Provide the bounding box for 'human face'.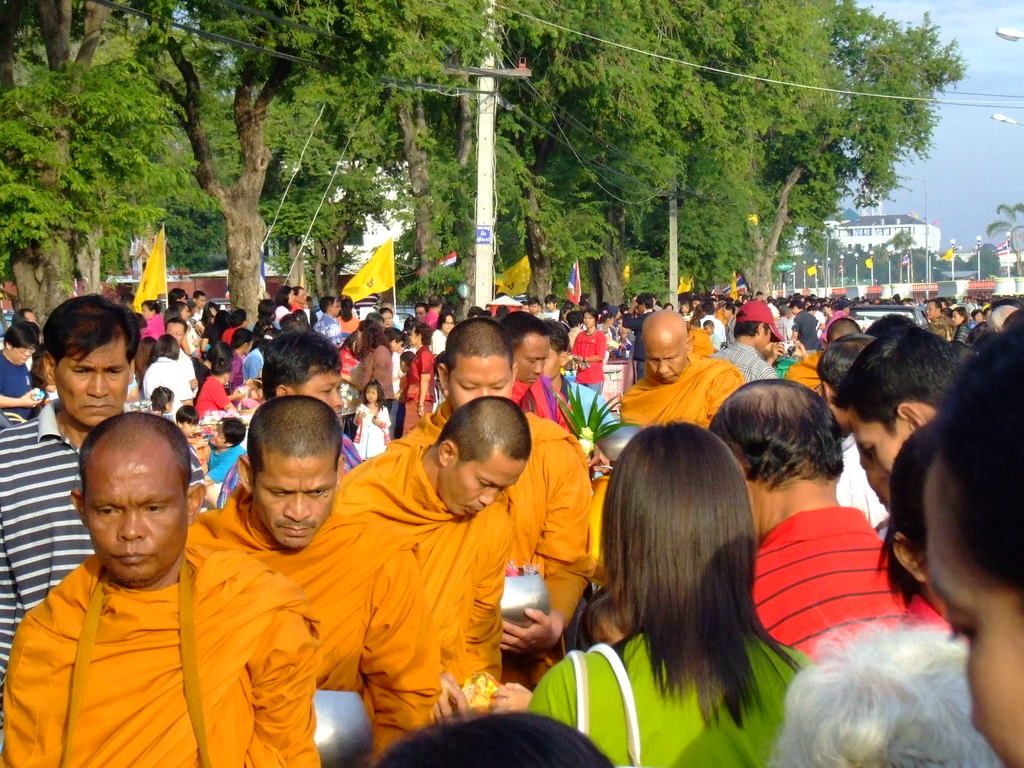
crop(0, 243, 1023, 767).
